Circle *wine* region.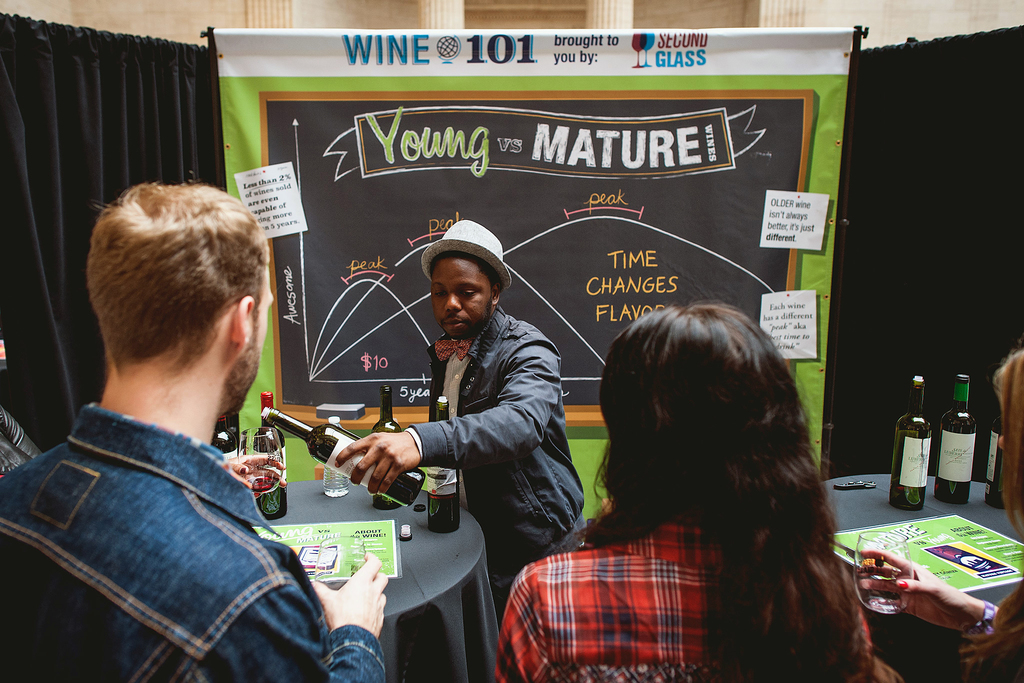
Region: <bbox>938, 373, 971, 507</bbox>.
